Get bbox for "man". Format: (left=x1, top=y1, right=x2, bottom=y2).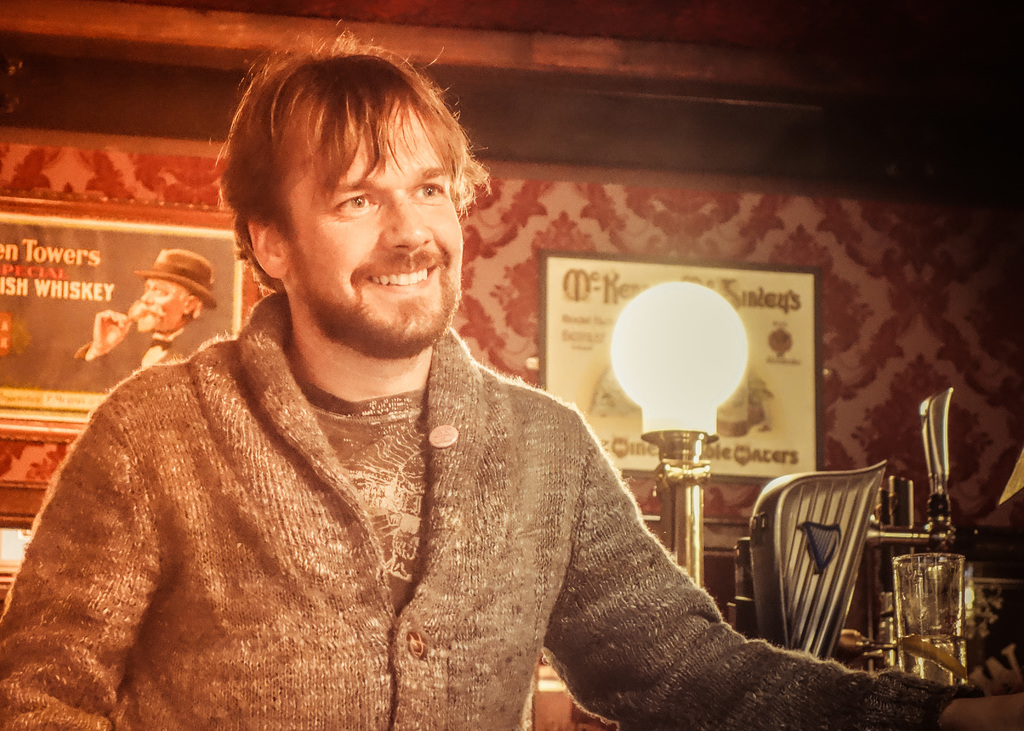
(left=0, top=17, right=1023, bottom=730).
